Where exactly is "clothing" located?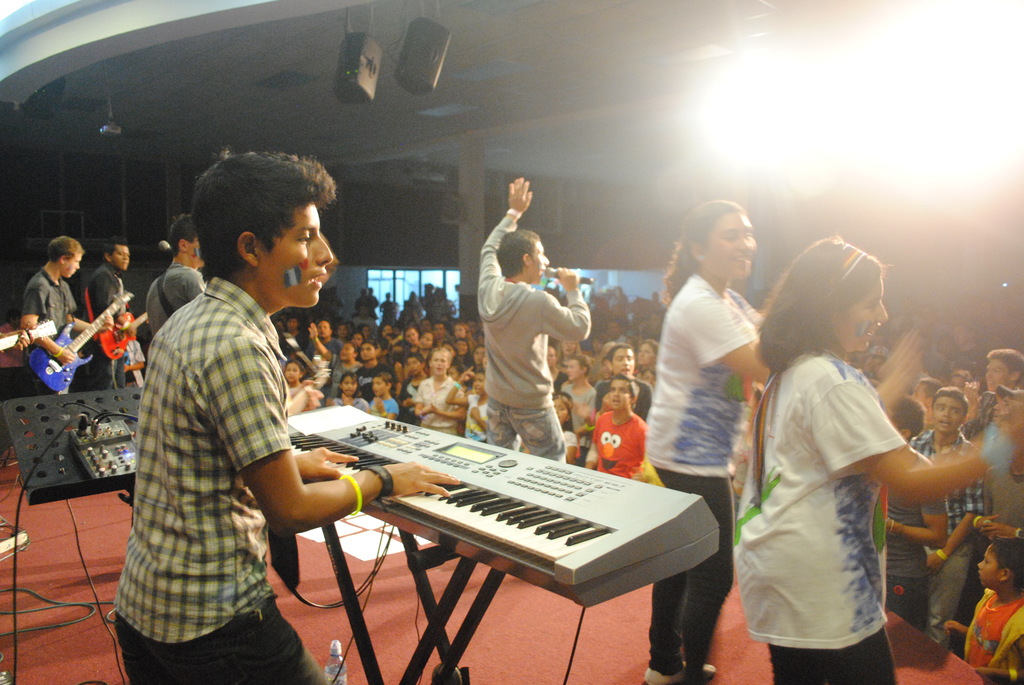
Its bounding box is <region>141, 260, 204, 338</region>.
